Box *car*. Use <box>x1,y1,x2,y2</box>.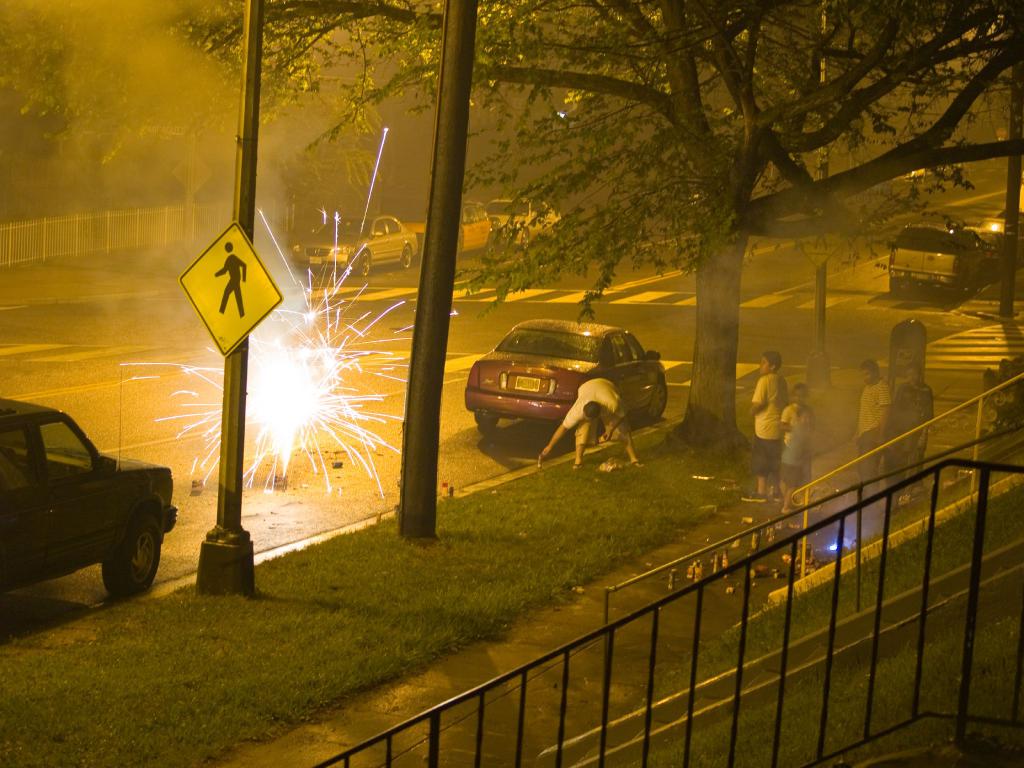
<box>402,197,495,257</box>.
